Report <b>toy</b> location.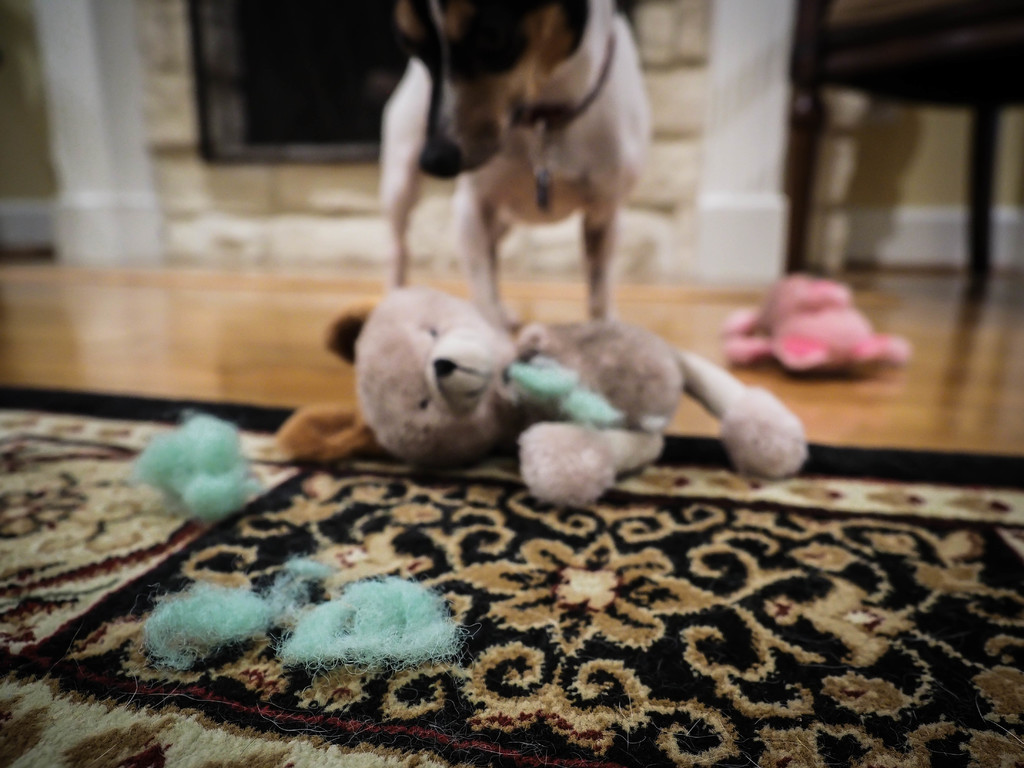
Report: 723, 270, 911, 379.
